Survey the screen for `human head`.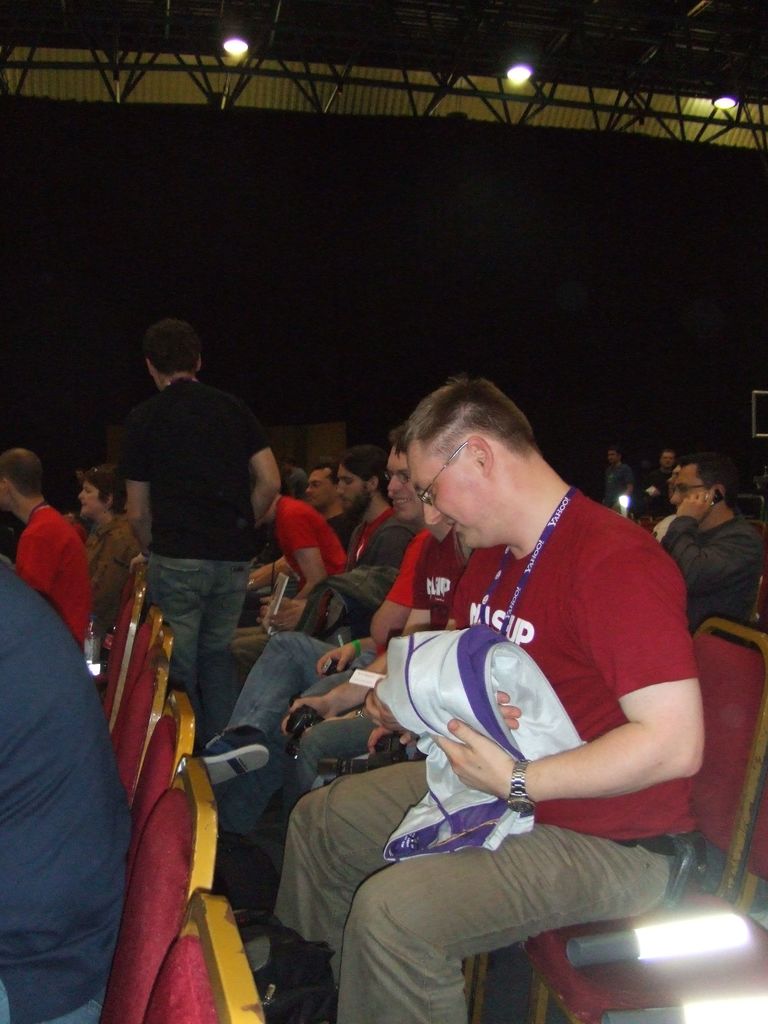
Survey found: pyautogui.locateOnScreen(609, 447, 625, 467).
